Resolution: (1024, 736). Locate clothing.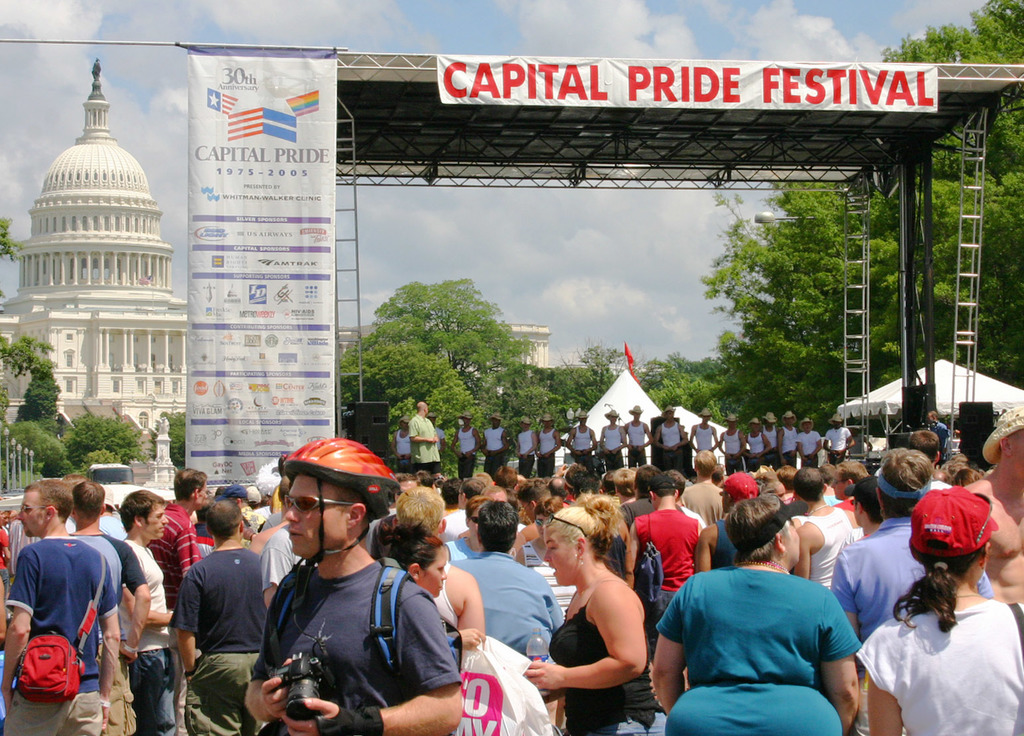
688,424,719,456.
